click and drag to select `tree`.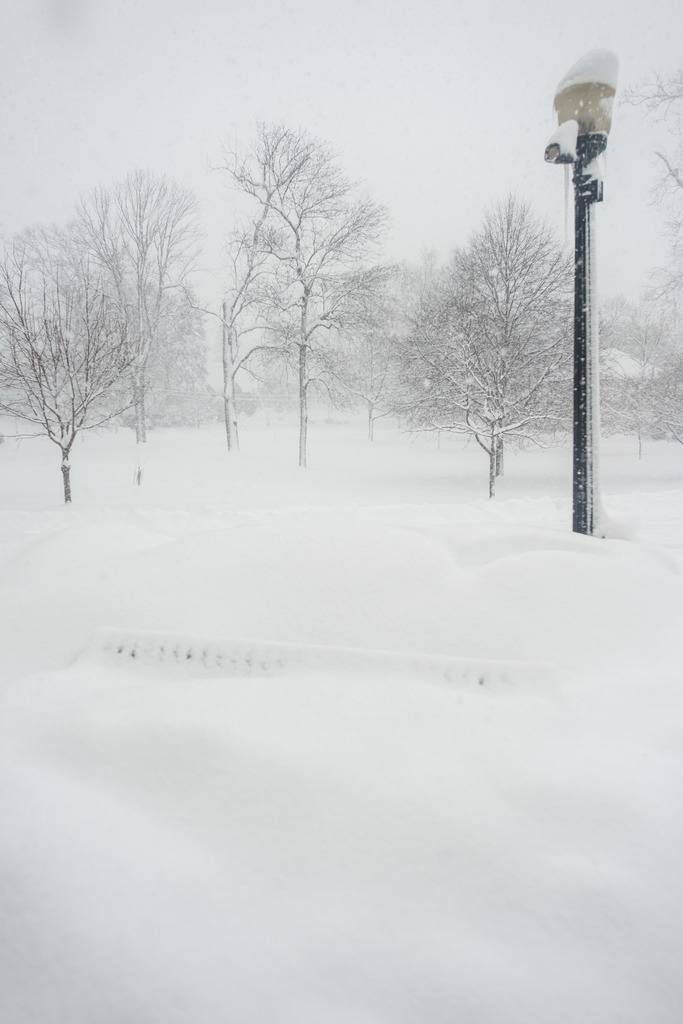
Selection: {"left": 180, "top": 214, "right": 286, "bottom": 445}.
